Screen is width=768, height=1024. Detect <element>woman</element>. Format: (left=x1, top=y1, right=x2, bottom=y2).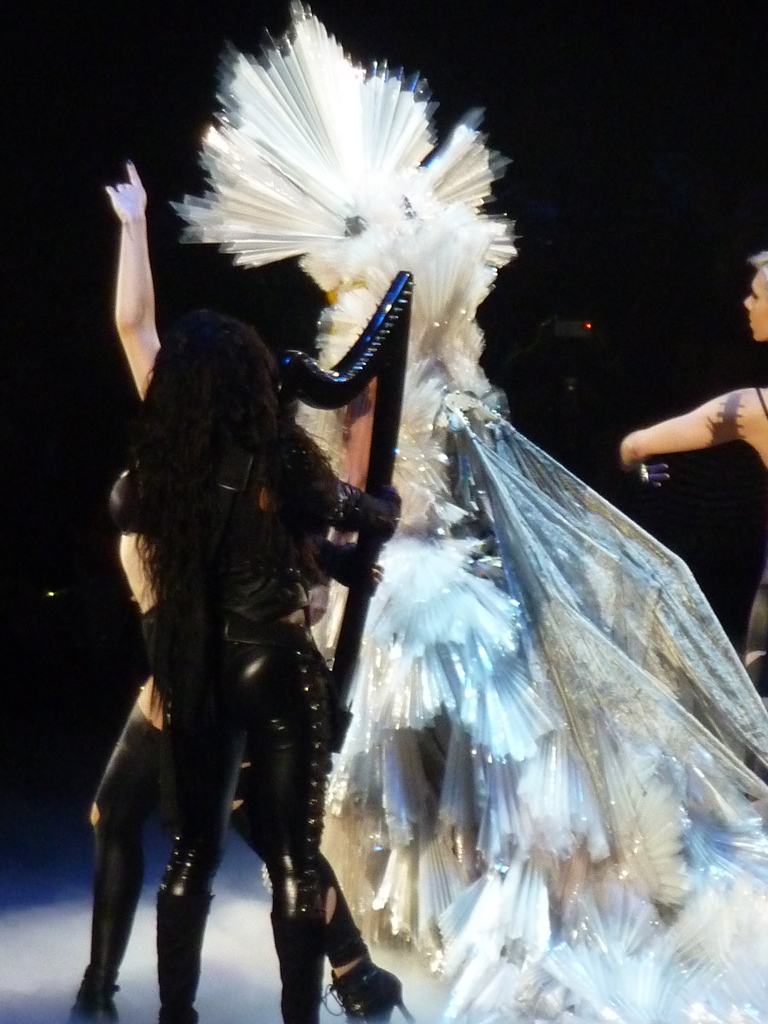
(left=622, top=248, right=767, bottom=705).
